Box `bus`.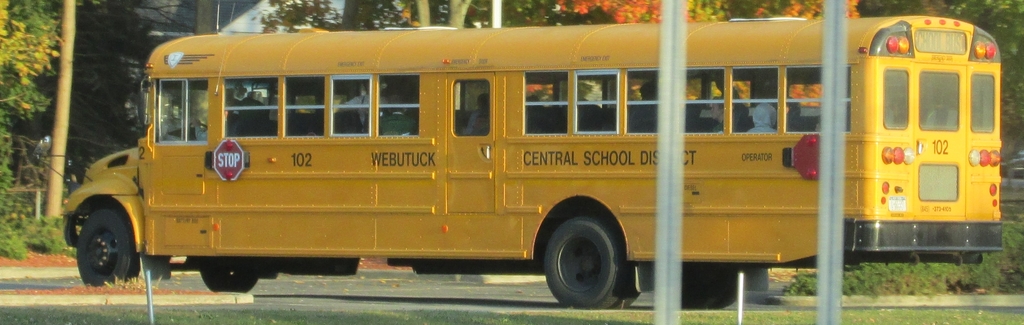
(27,14,1005,315).
